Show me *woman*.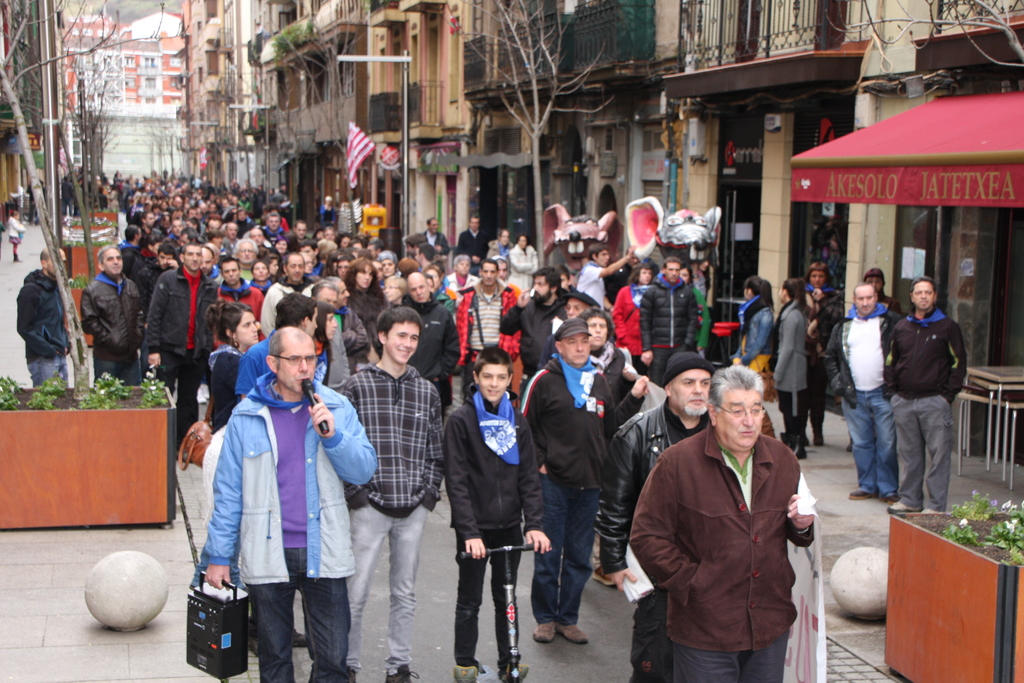
*woman* is here: [left=214, top=303, right=261, bottom=426].
